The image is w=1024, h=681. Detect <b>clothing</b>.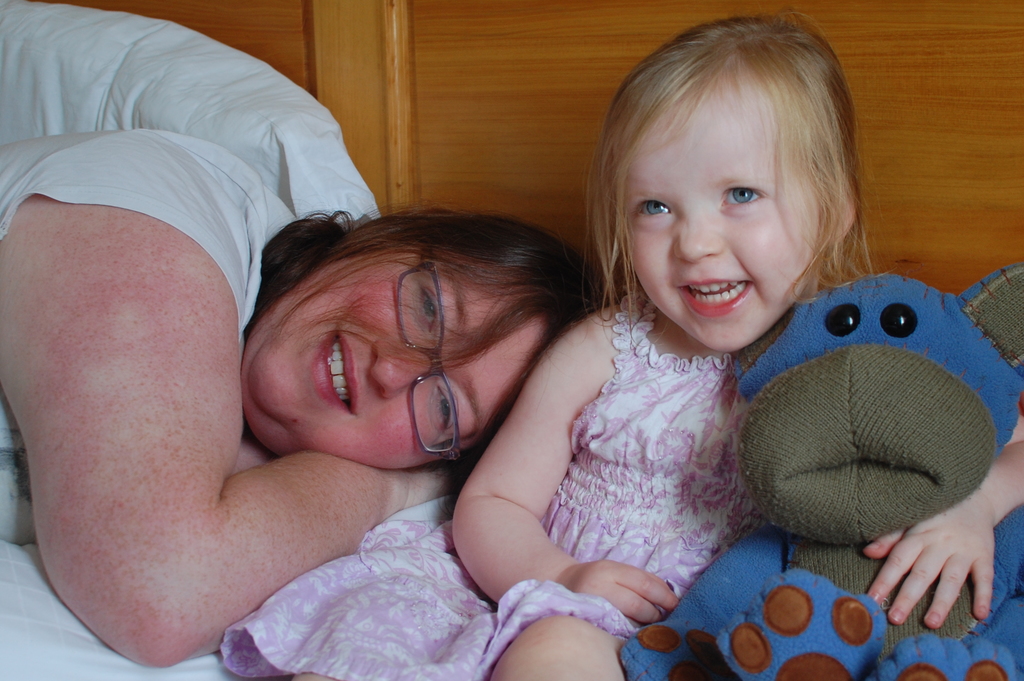
Detection: box(0, 131, 301, 548).
